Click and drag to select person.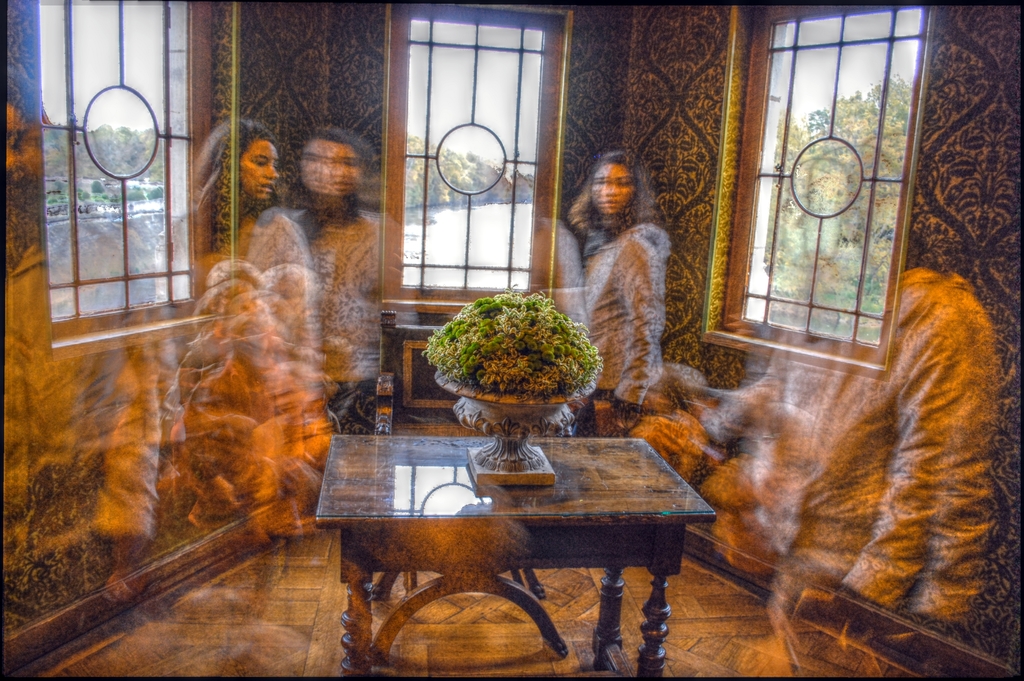
Selection: {"left": 698, "top": 175, "right": 1005, "bottom": 680}.
